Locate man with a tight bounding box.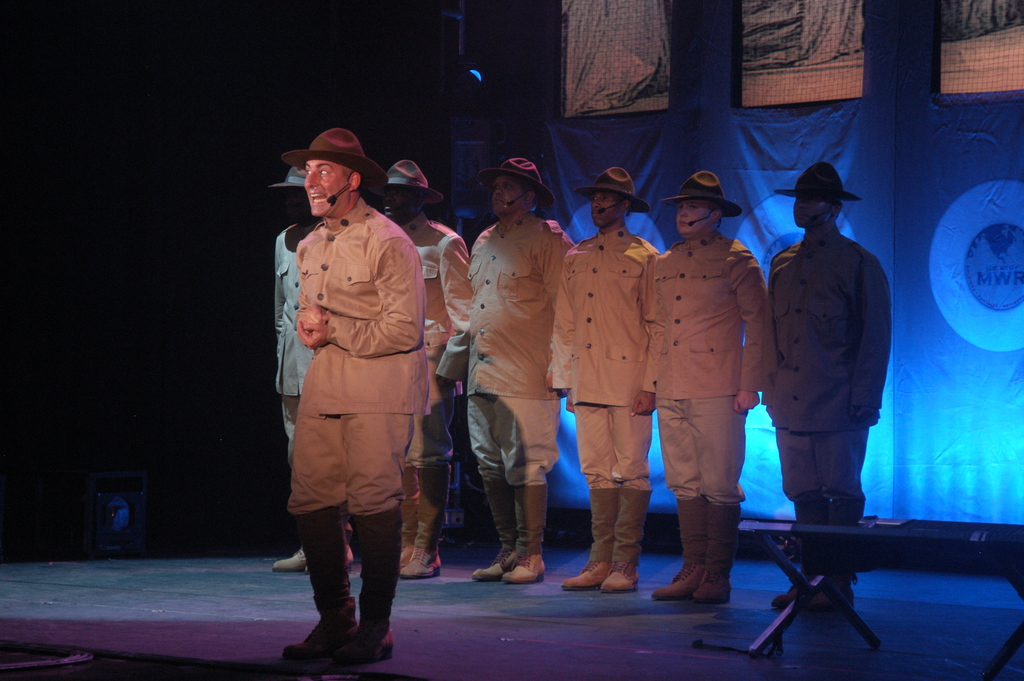
[653,160,774,589].
